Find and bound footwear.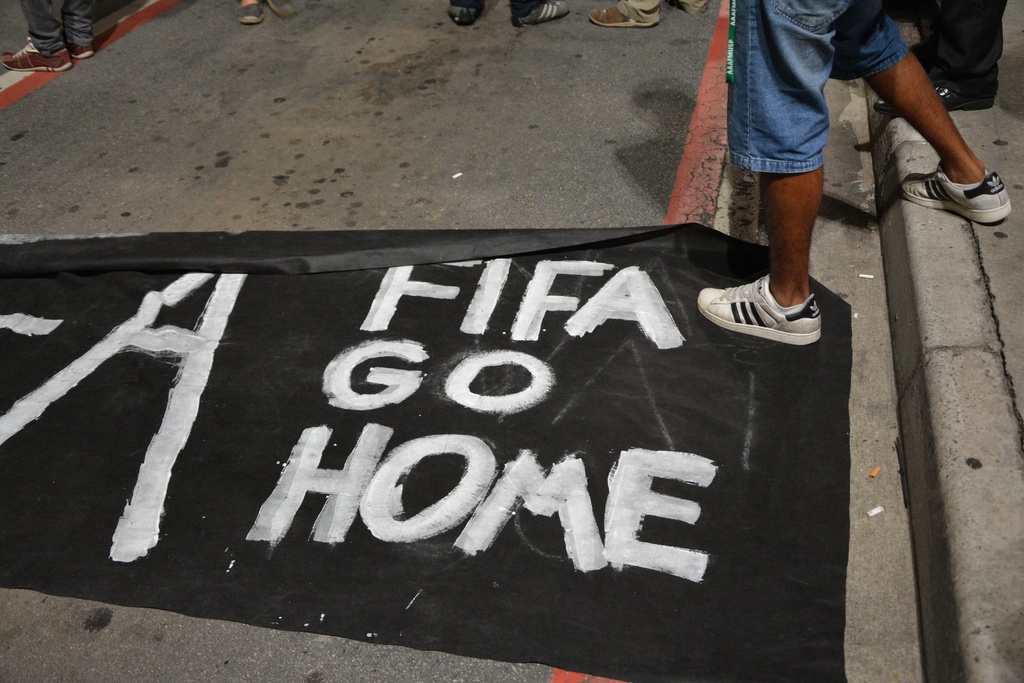
Bound: rect(875, 85, 996, 113).
